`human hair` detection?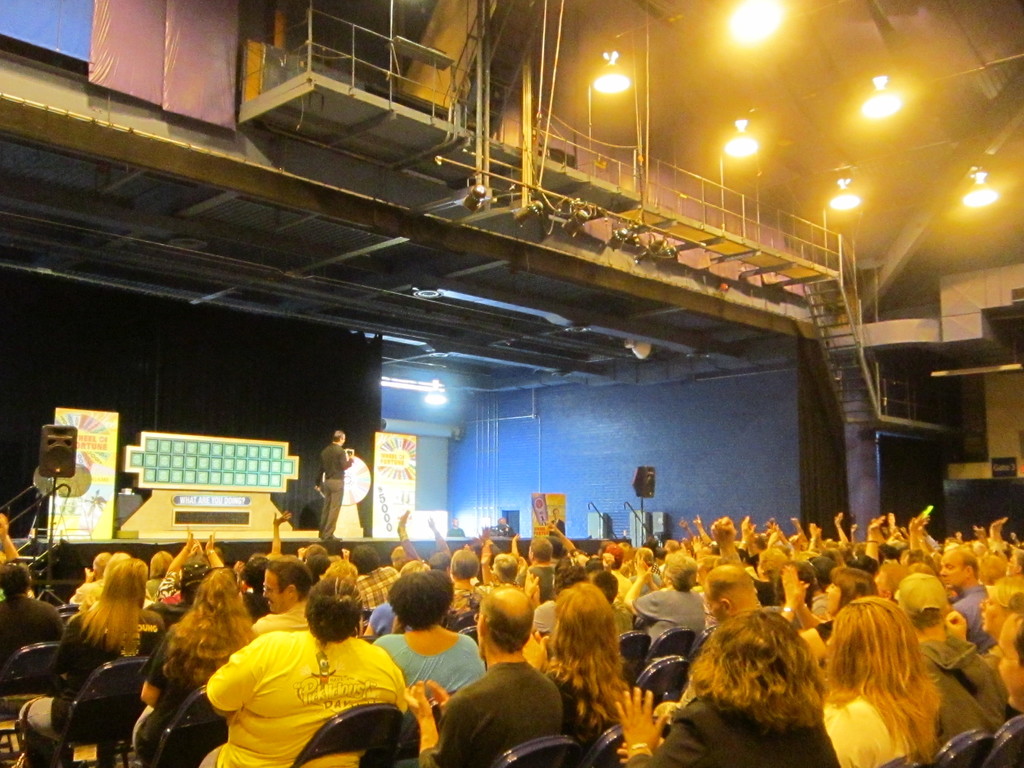
rect(388, 569, 454, 630)
